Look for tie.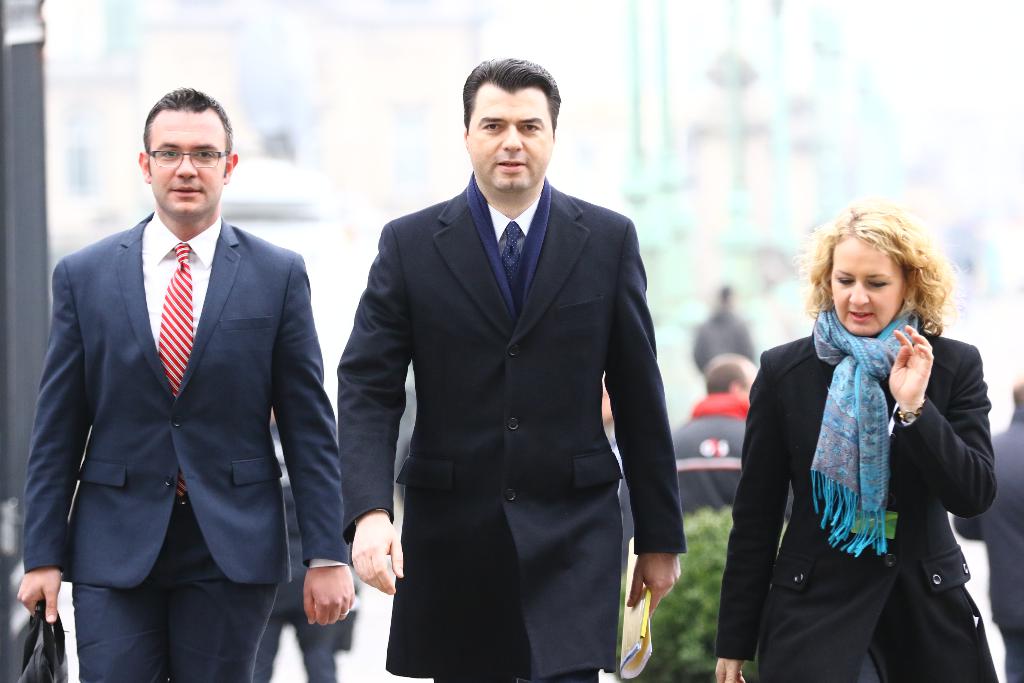
Found: {"left": 161, "top": 240, "right": 193, "bottom": 495}.
